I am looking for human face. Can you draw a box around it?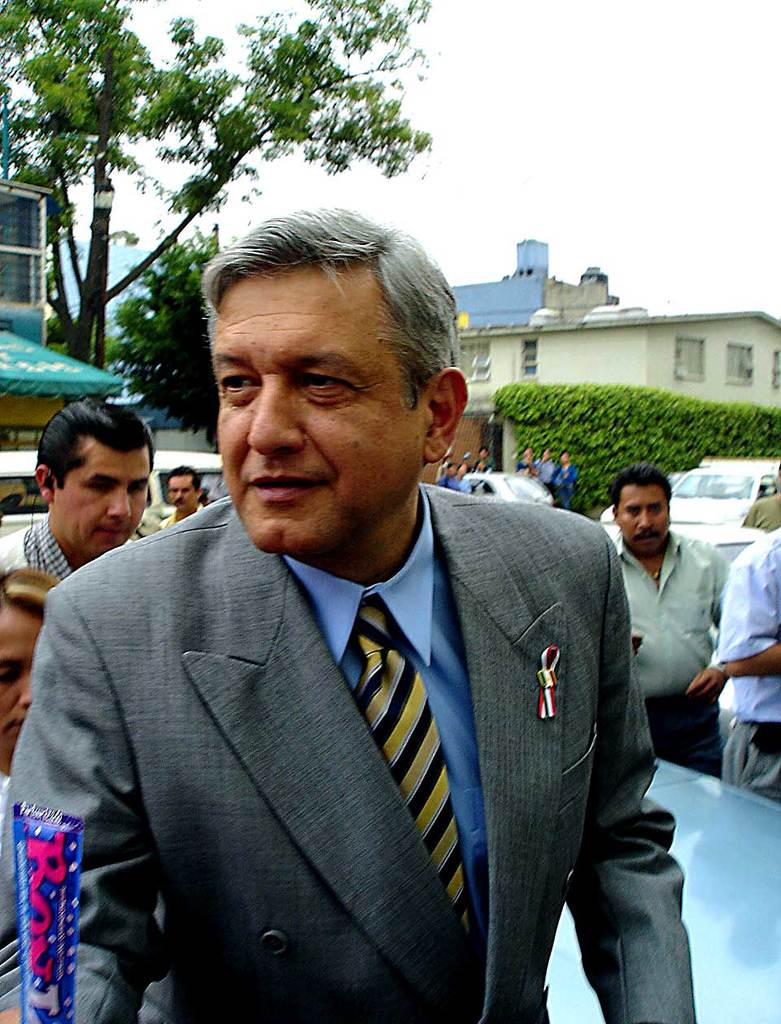
Sure, the bounding box is [48,443,154,561].
